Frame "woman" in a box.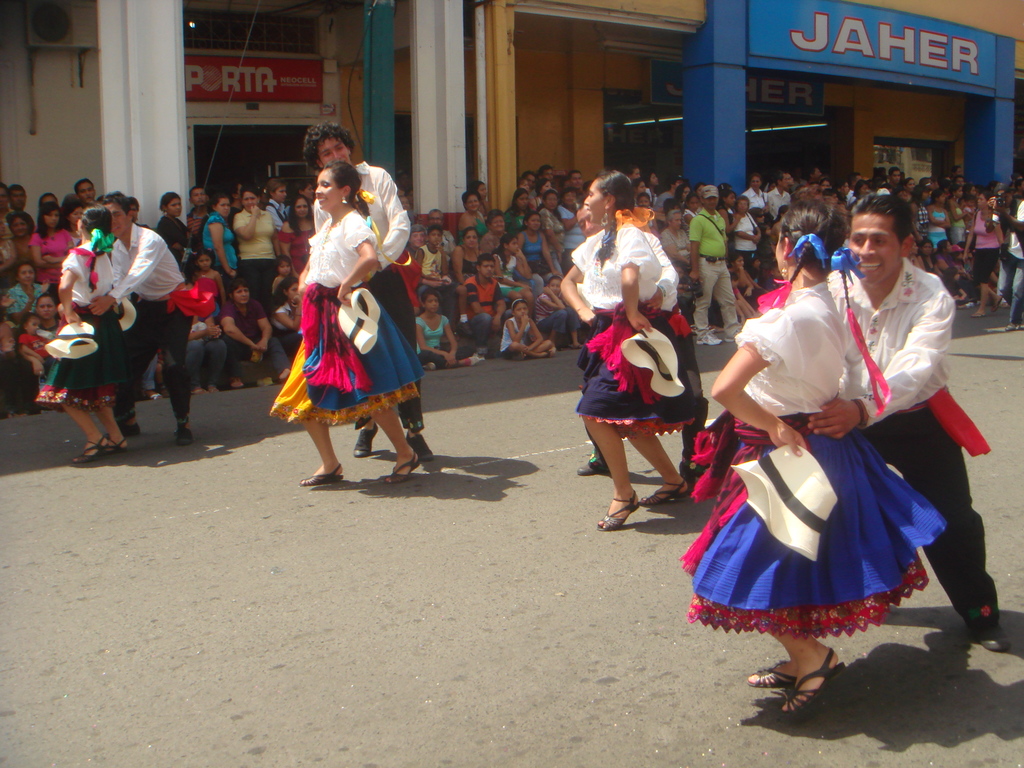
<box>444,222,481,285</box>.
